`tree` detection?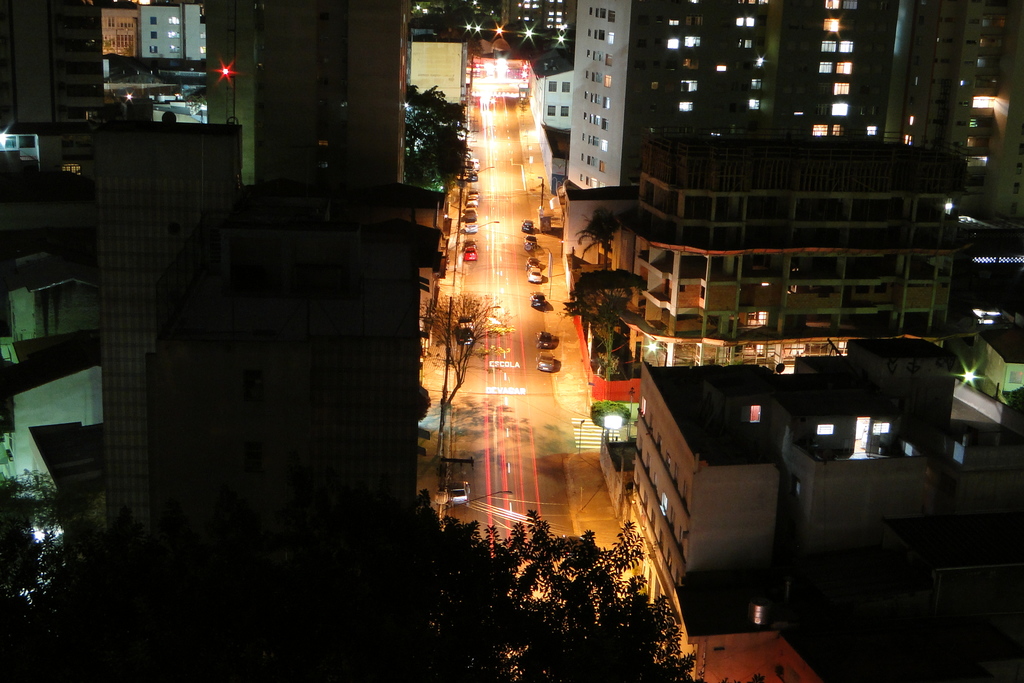
x1=420, y1=294, x2=512, y2=407
